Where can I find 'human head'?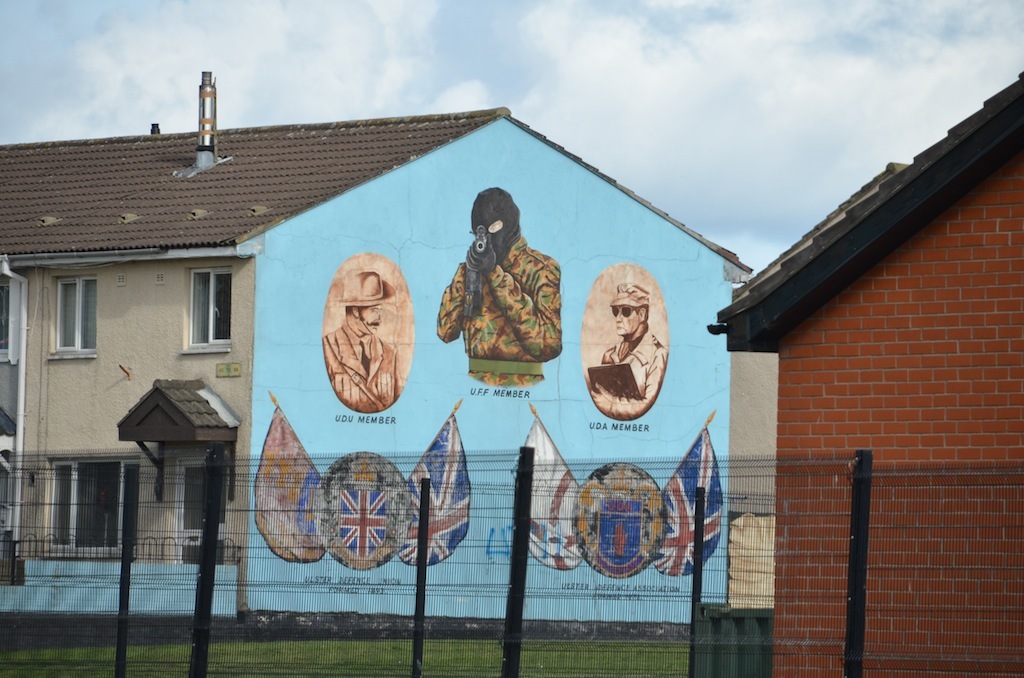
You can find it at {"x1": 607, "y1": 280, "x2": 648, "y2": 336}.
